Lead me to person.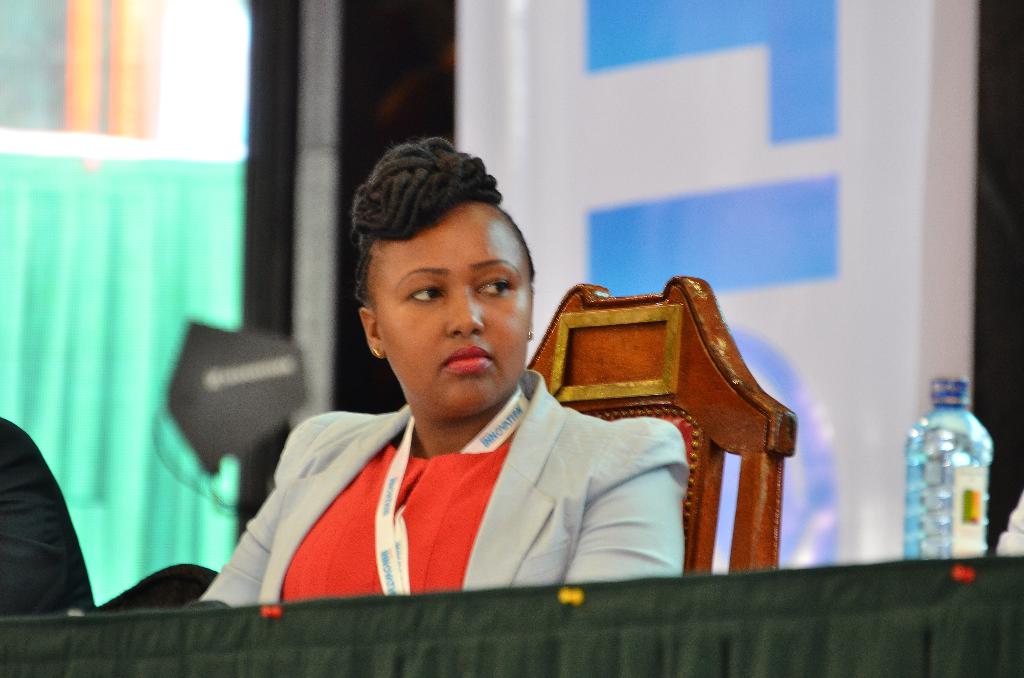
Lead to 194:136:691:612.
